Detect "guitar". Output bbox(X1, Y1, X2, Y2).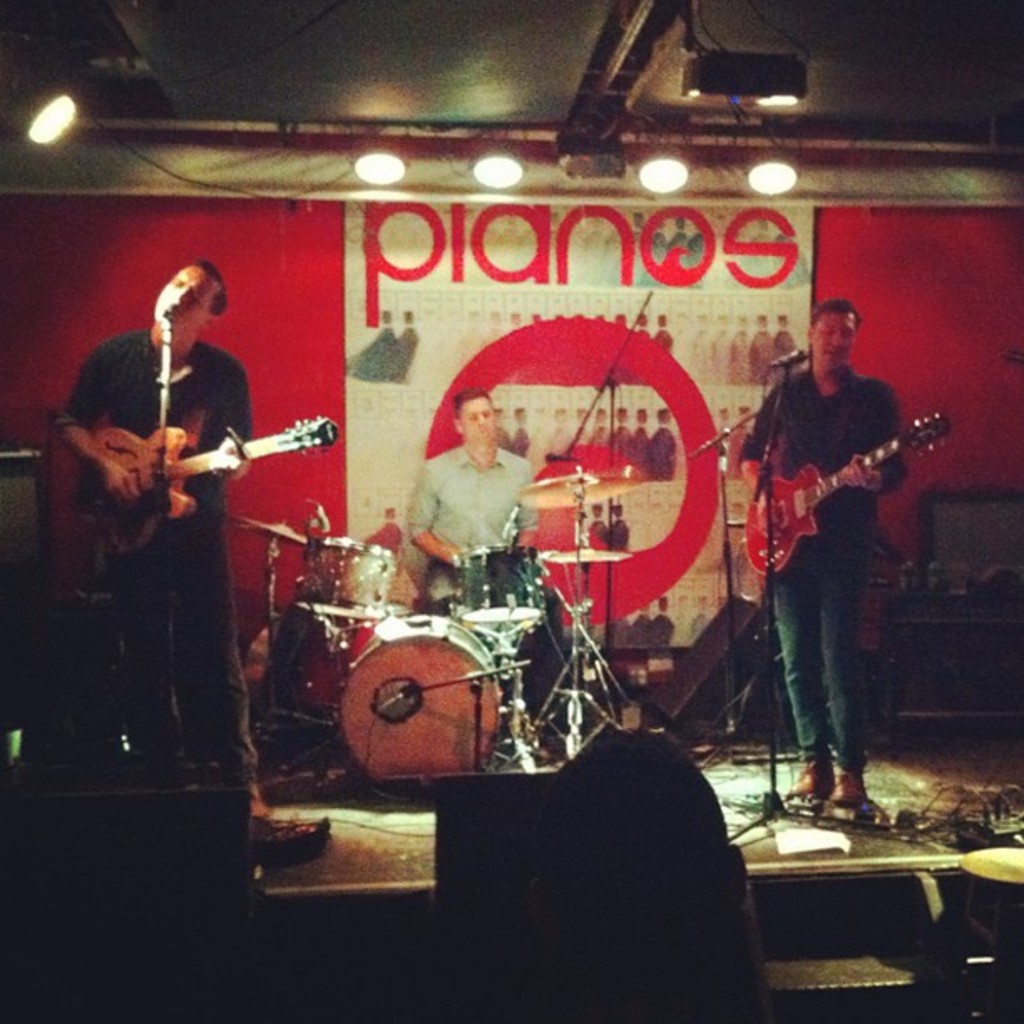
bbox(736, 437, 947, 571).
